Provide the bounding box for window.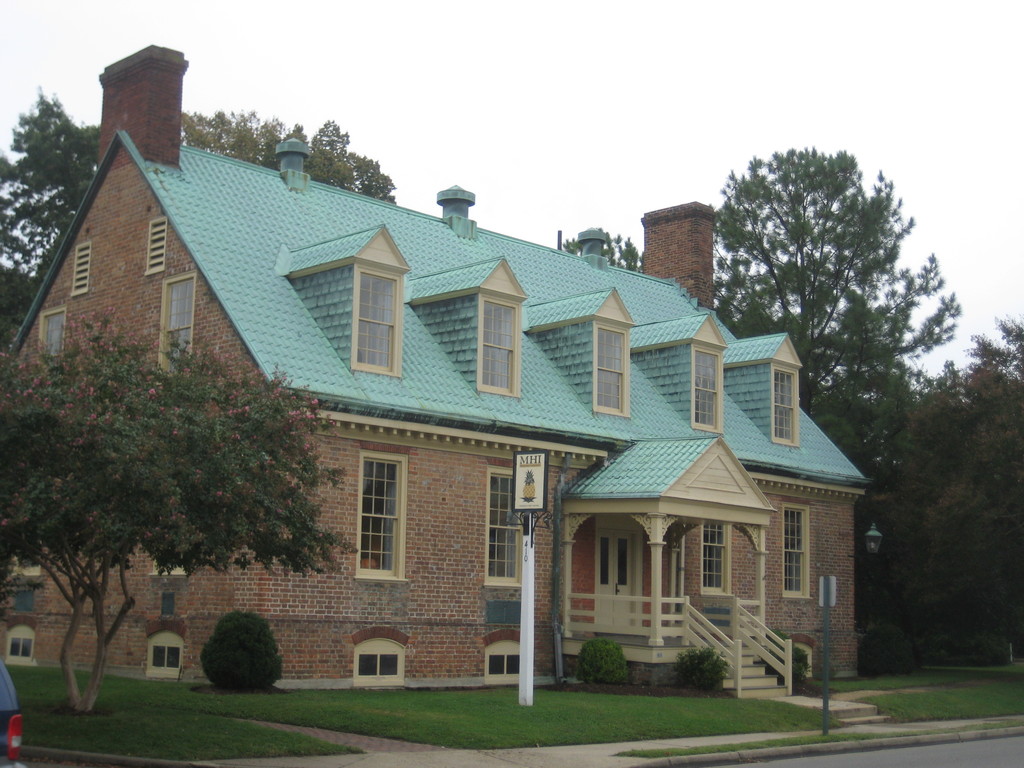
detection(359, 268, 400, 374).
